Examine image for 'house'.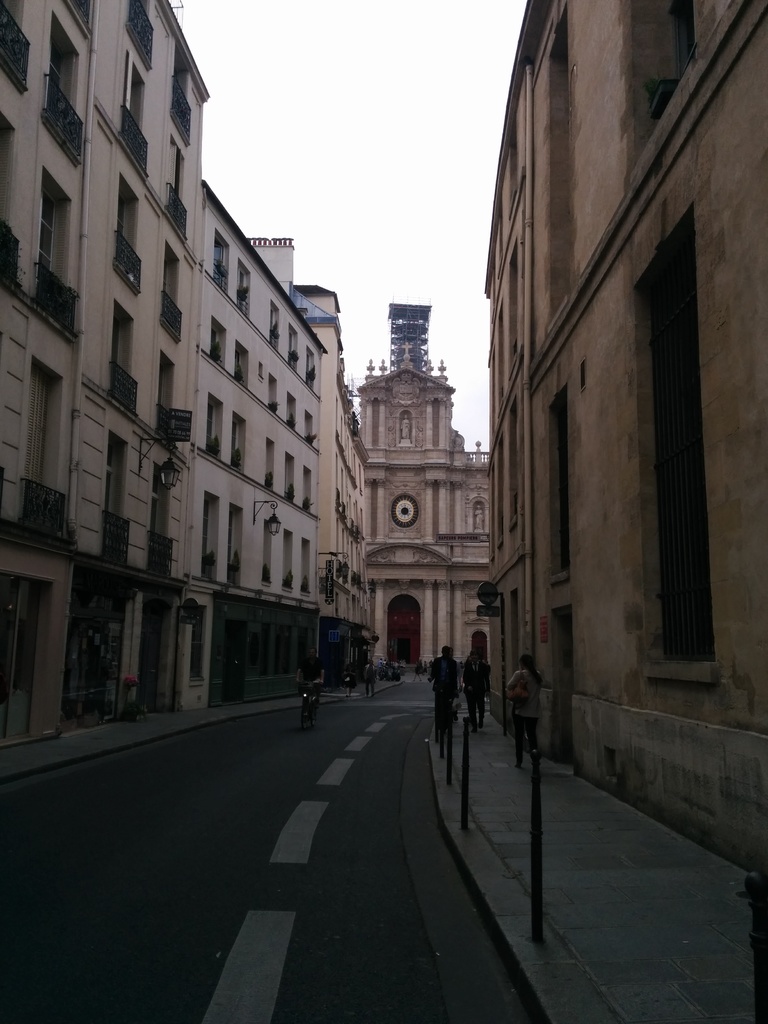
Examination result: box=[450, 0, 758, 804].
